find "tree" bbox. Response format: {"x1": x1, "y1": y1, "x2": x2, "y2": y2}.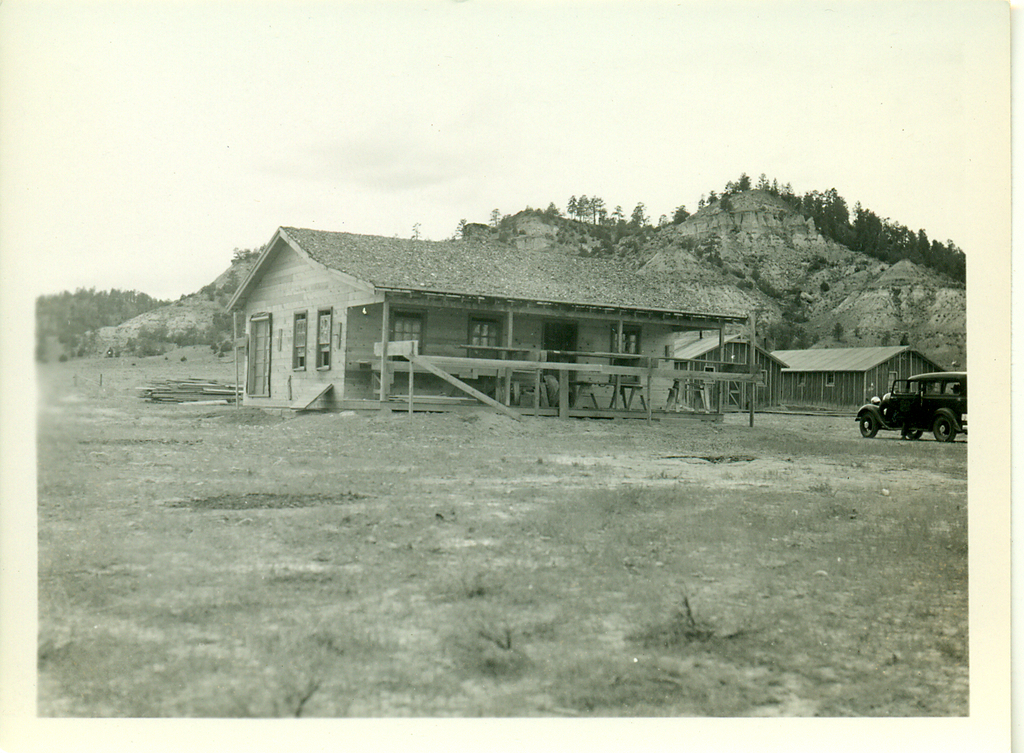
{"x1": 491, "y1": 207, "x2": 503, "y2": 229}.
